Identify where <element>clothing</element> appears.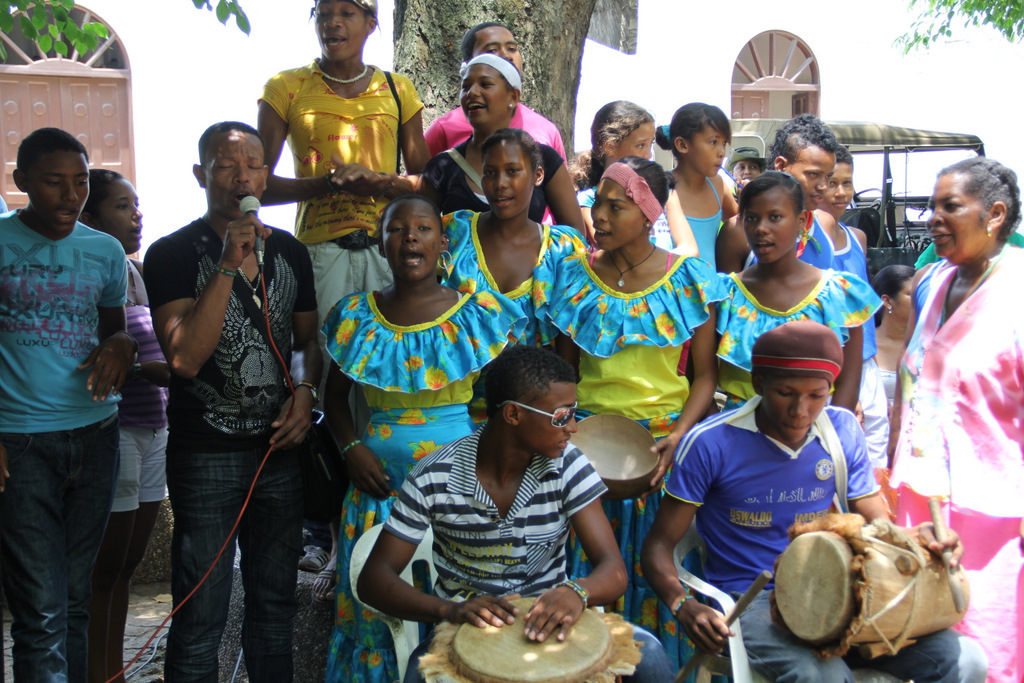
Appears at x1=262, y1=62, x2=422, y2=314.
